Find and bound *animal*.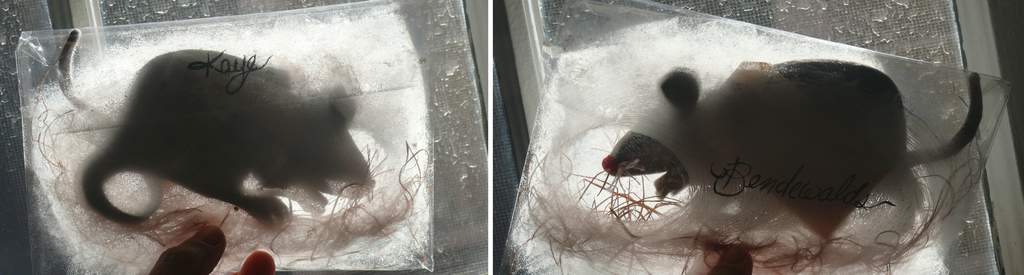
Bound: 56,48,364,233.
